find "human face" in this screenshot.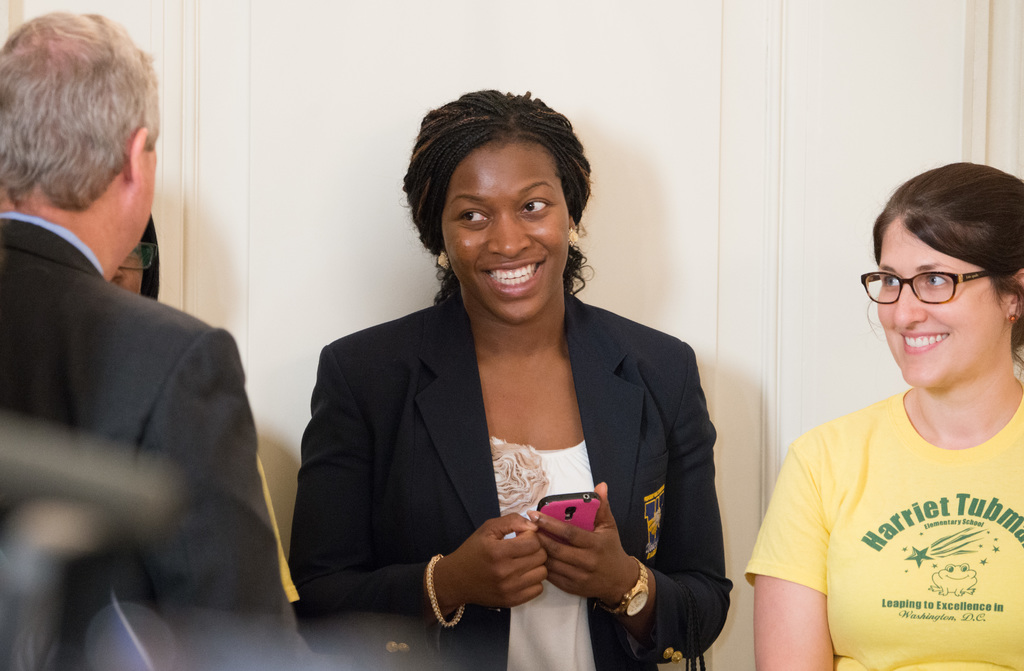
The bounding box for "human face" is (left=443, top=144, right=573, bottom=320).
